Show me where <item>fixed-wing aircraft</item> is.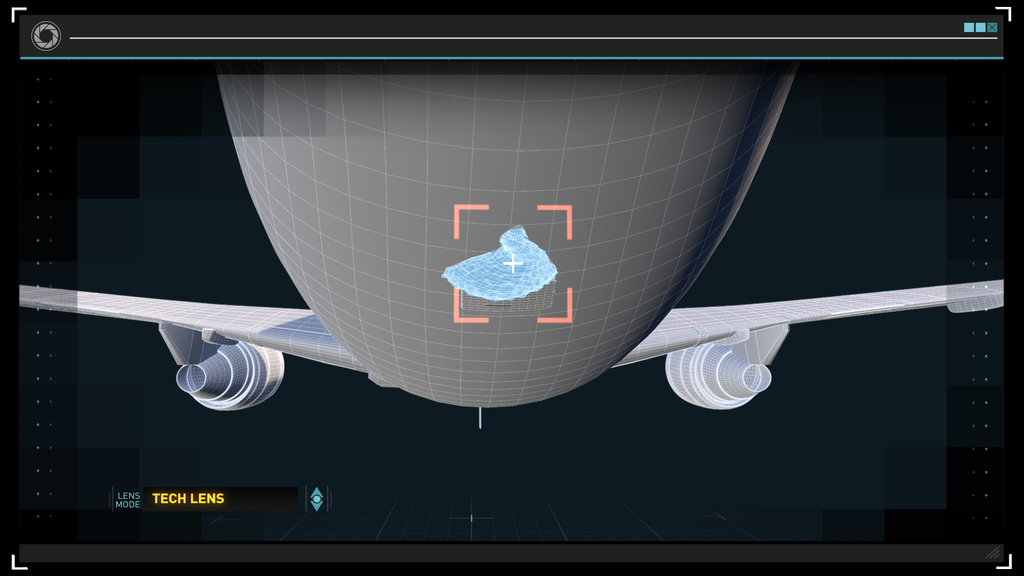
<item>fixed-wing aircraft</item> is at (x1=13, y1=72, x2=1004, y2=408).
